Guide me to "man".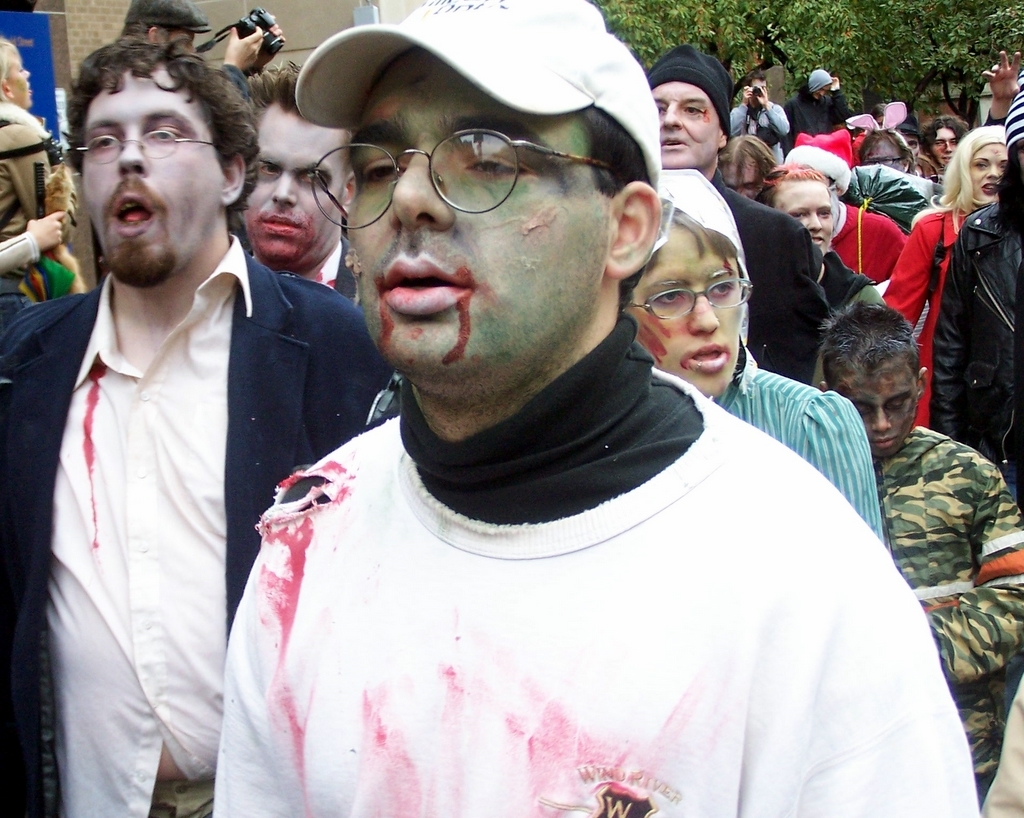
Guidance: BBox(232, 53, 351, 296).
